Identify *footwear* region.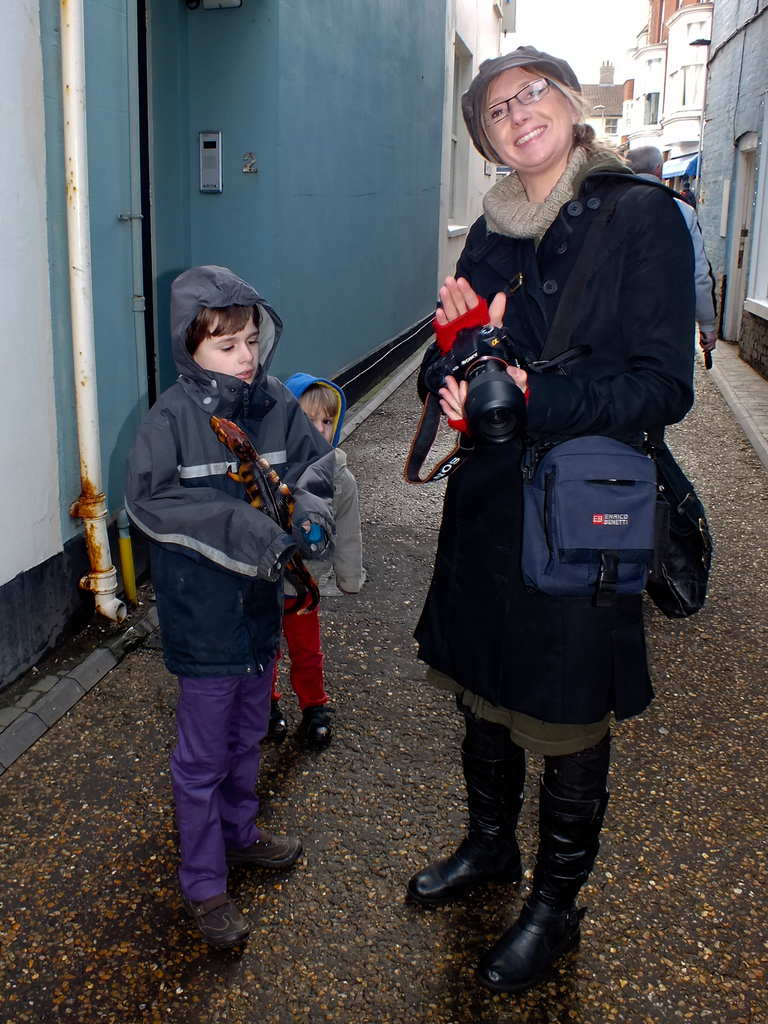
Region: [x1=298, y1=701, x2=335, y2=748].
